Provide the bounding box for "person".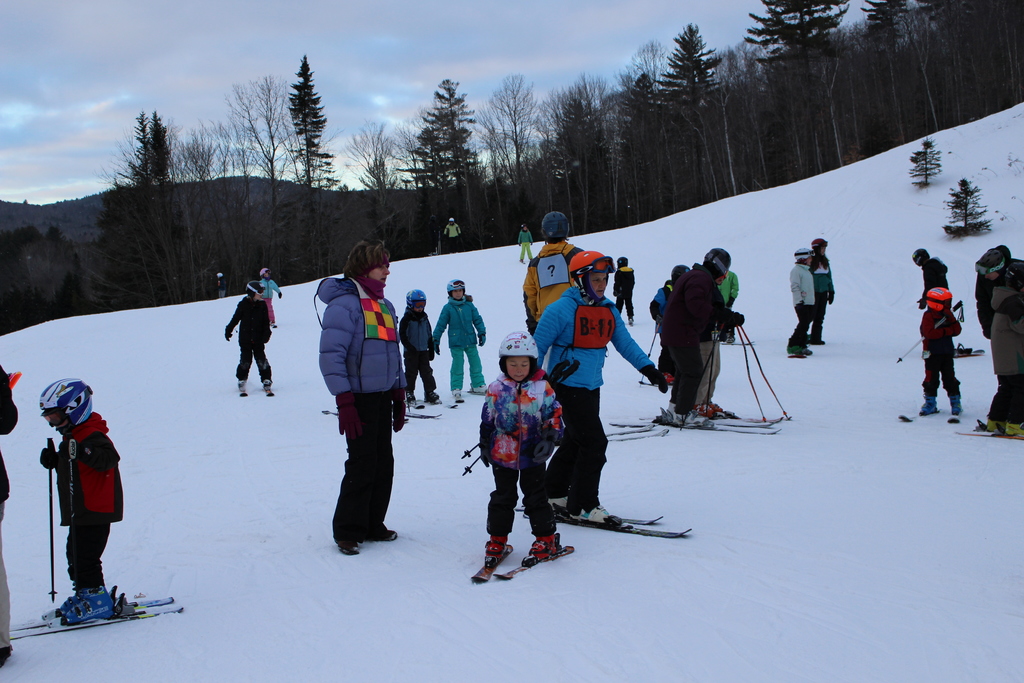
807, 235, 836, 345.
